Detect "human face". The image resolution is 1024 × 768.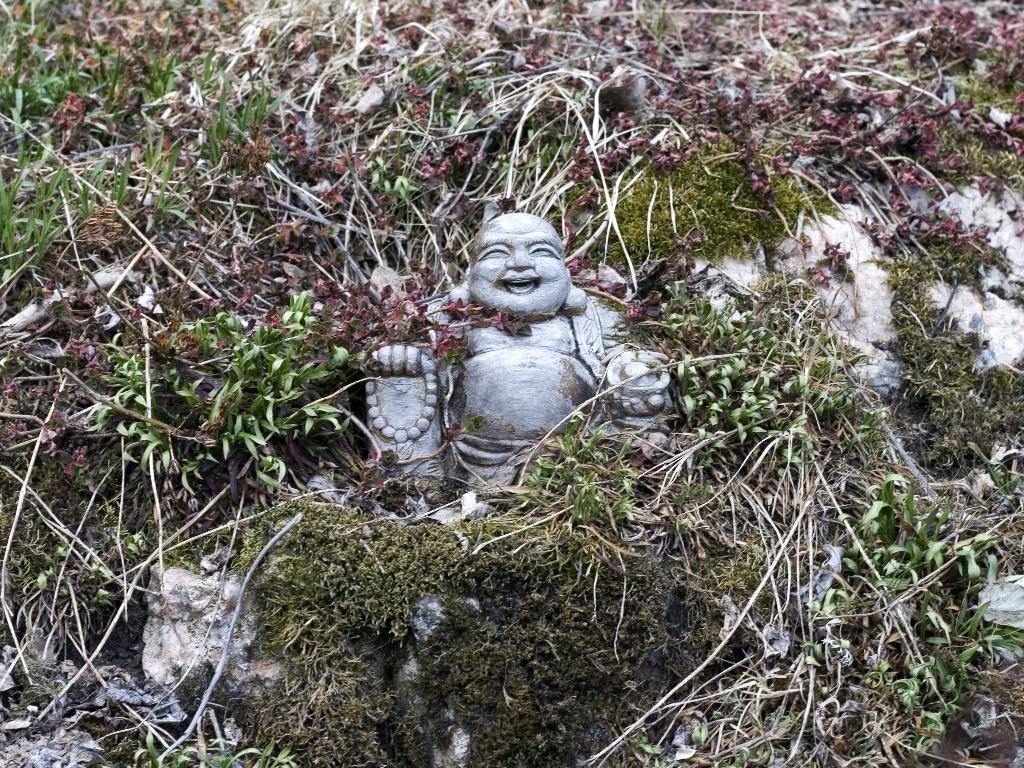
470 218 568 314.
